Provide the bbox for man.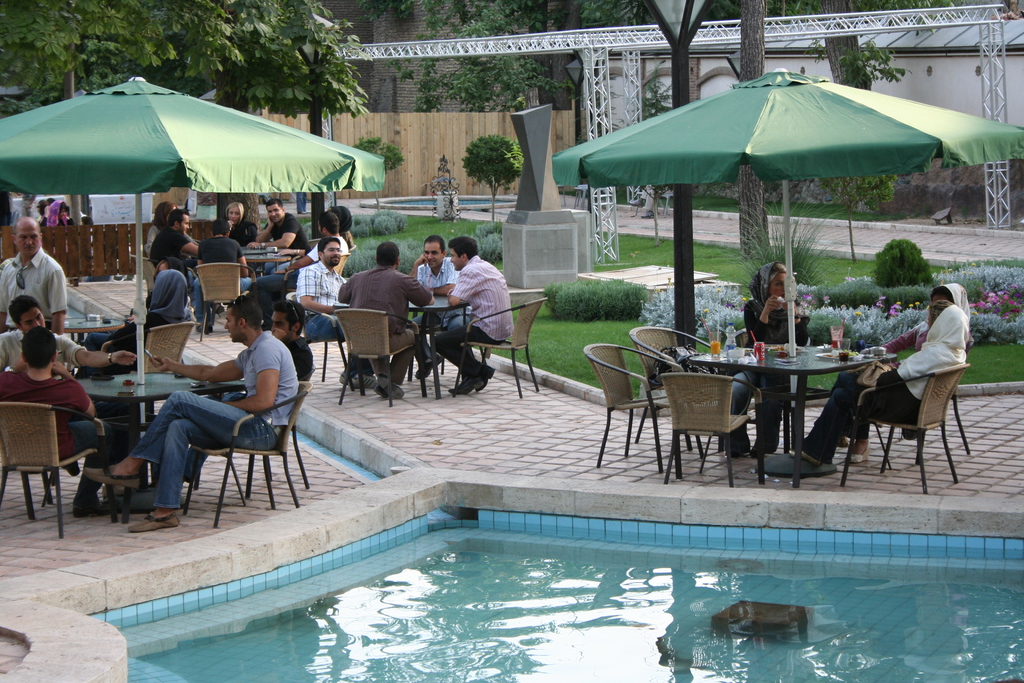
0 286 144 372.
